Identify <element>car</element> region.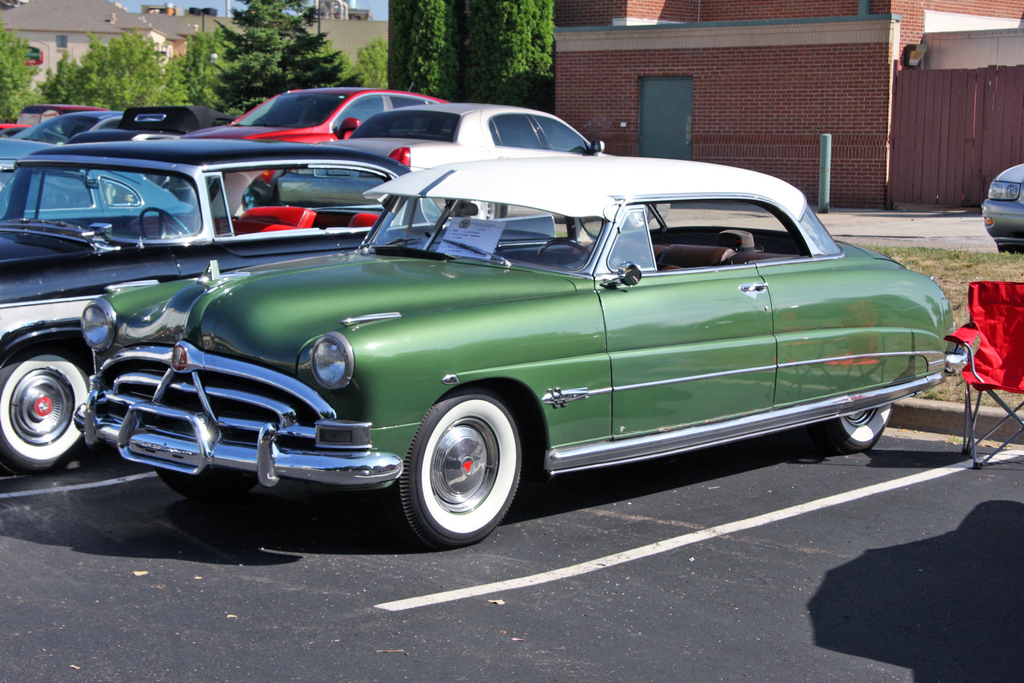
Region: {"left": 340, "top": 99, "right": 610, "bottom": 172}.
